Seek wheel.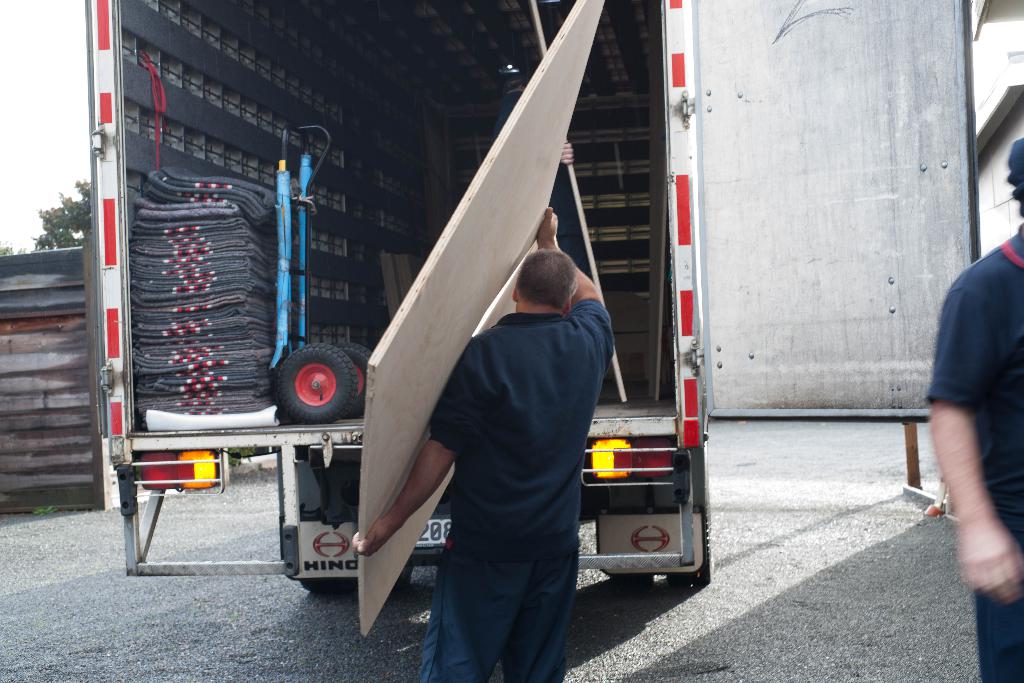
336,339,365,422.
